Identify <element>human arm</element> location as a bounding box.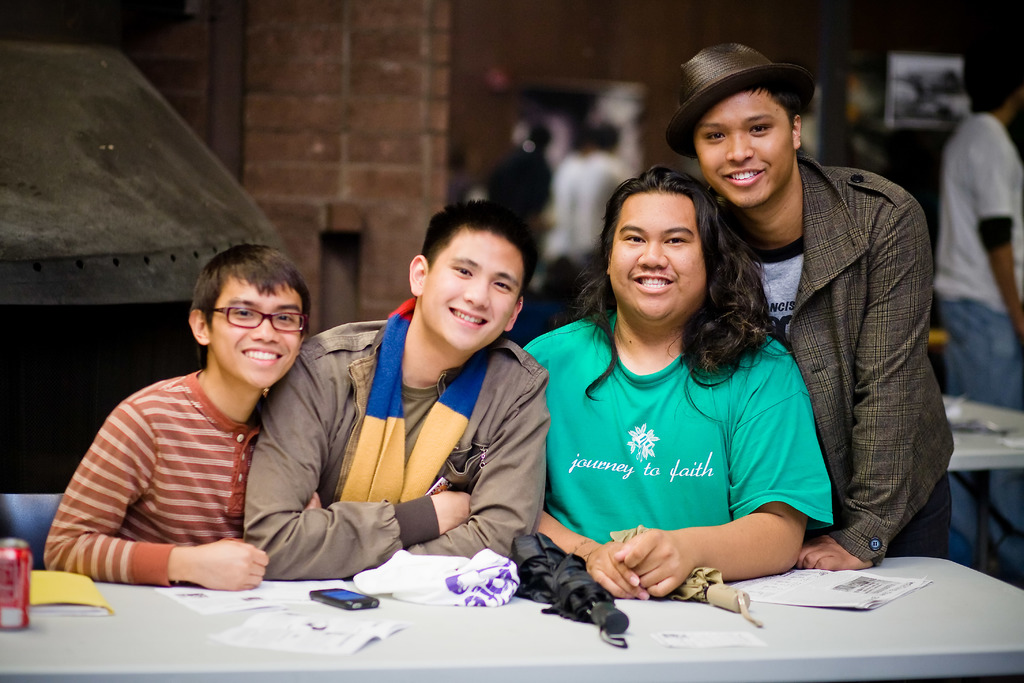
BBox(787, 190, 929, 572).
